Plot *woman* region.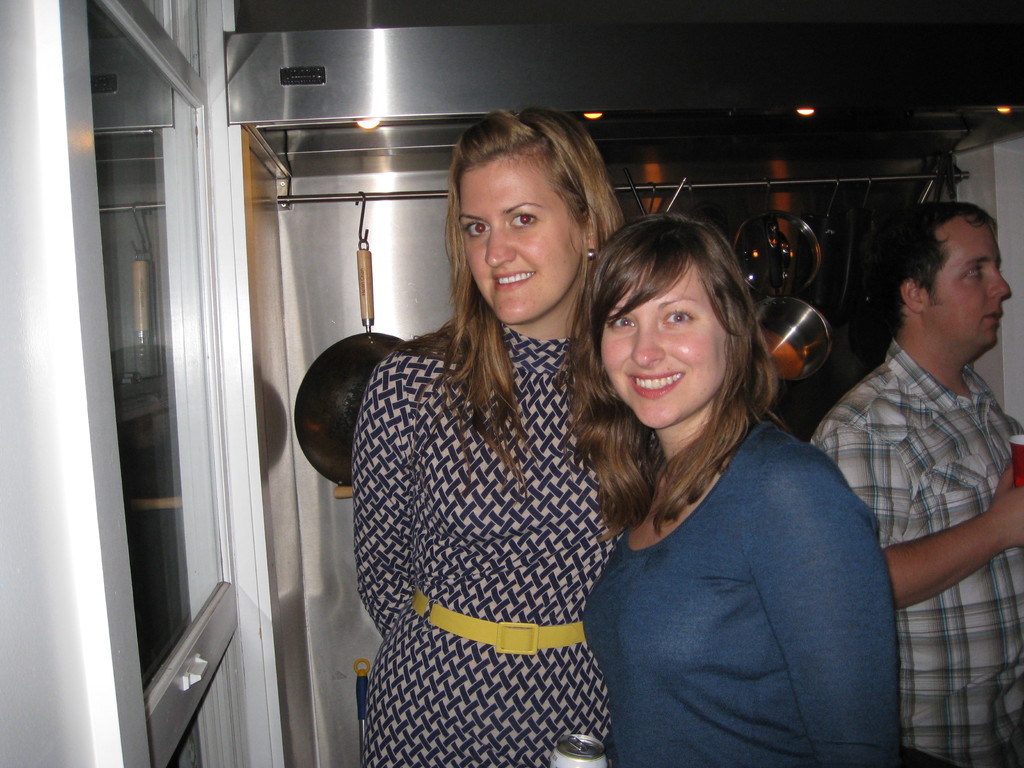
Plotted at <region>317, 138, 655, 767</region>.
